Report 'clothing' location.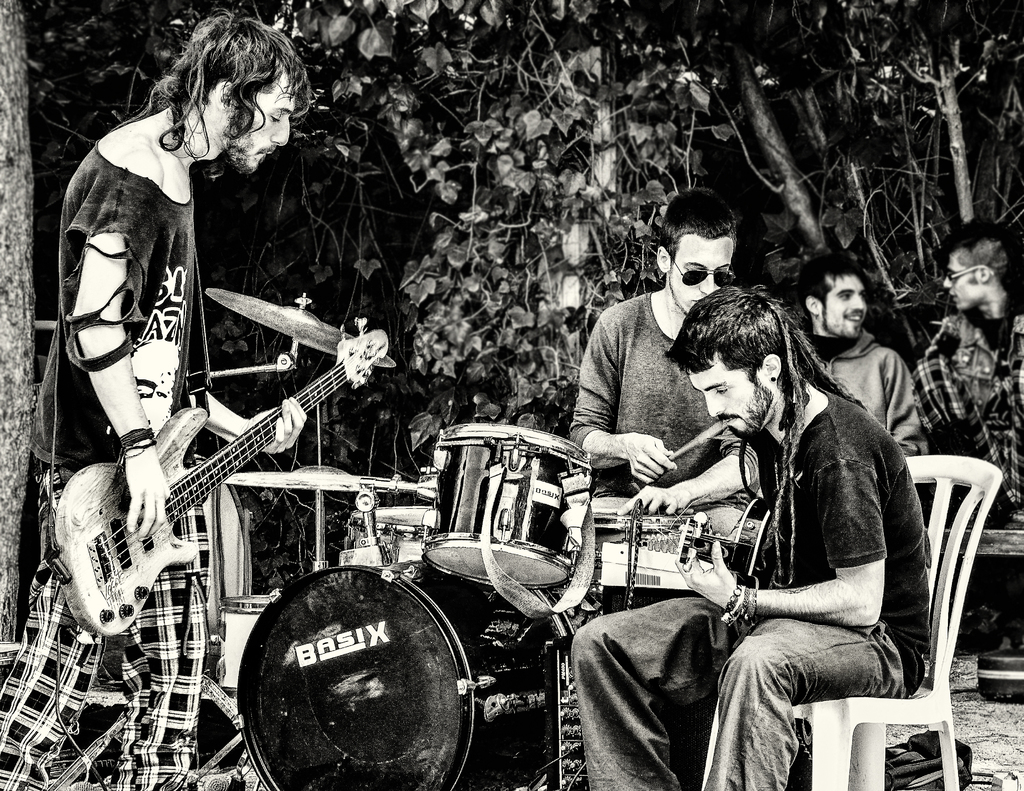
Report: crop(0, 141, 207, 790).
